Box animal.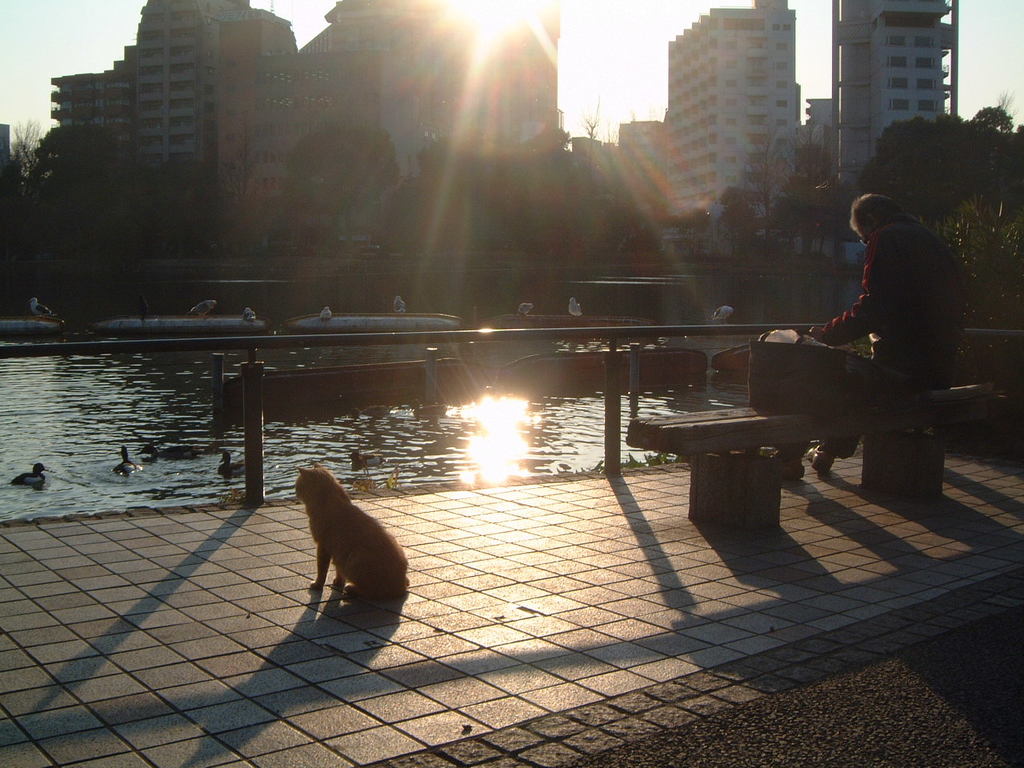
select_region(711, 306, 734, 325).
